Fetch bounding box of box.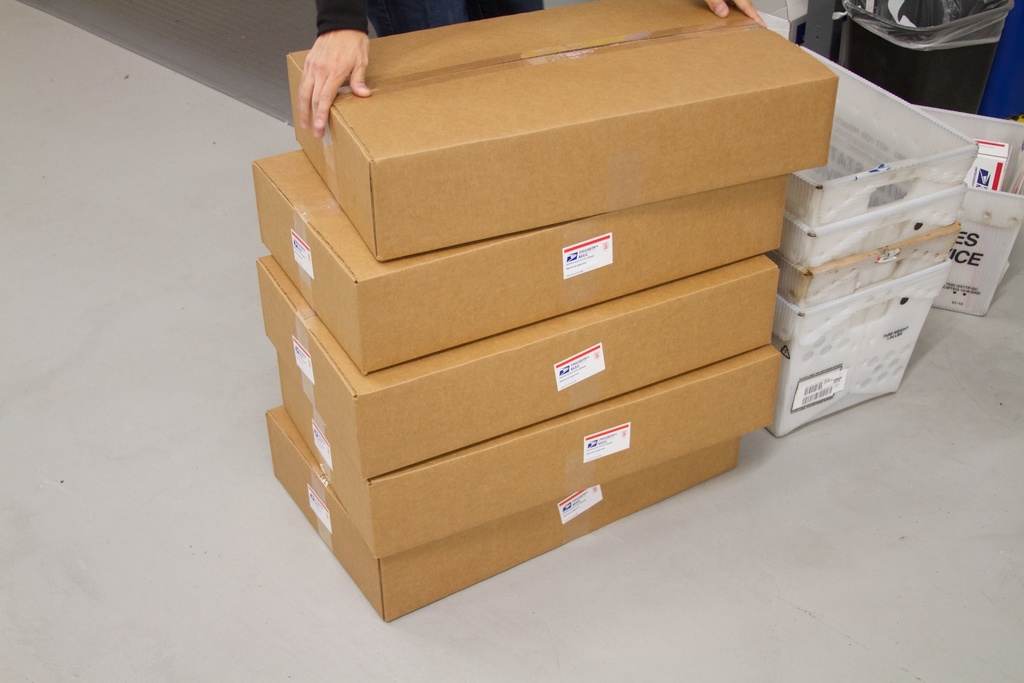
Bbox: bbox=[262, 393, 735, 626].
